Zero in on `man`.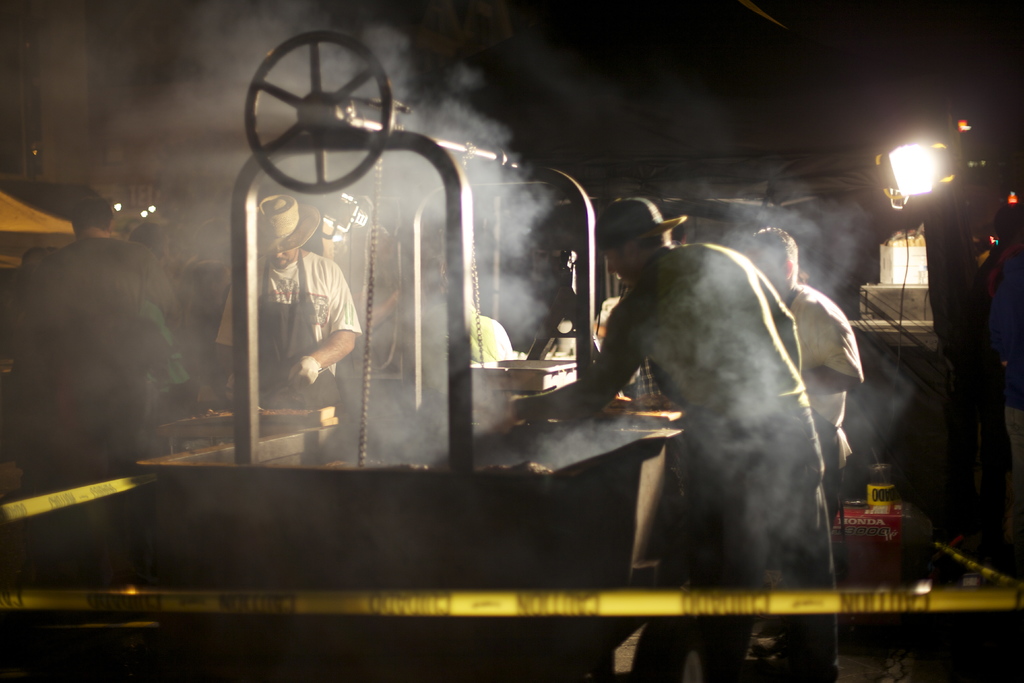
Zeroed in: locate(732, 222, 868, 528).
